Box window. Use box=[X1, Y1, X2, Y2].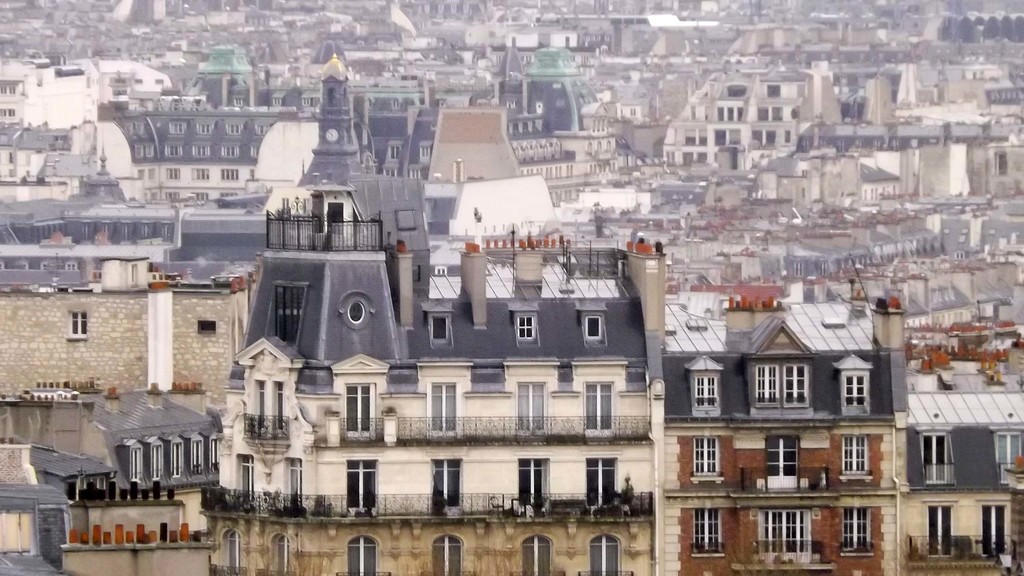
box=[582, 540, 628, 570].
